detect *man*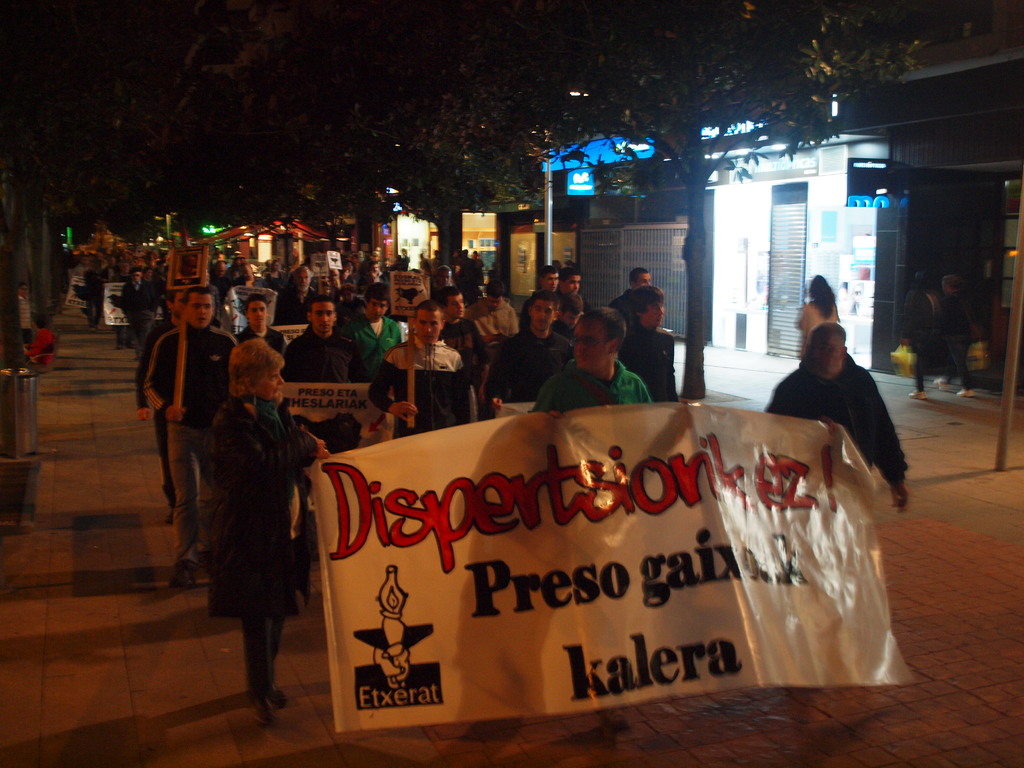
<bbox>386, 295, 485, 438</bbox>
